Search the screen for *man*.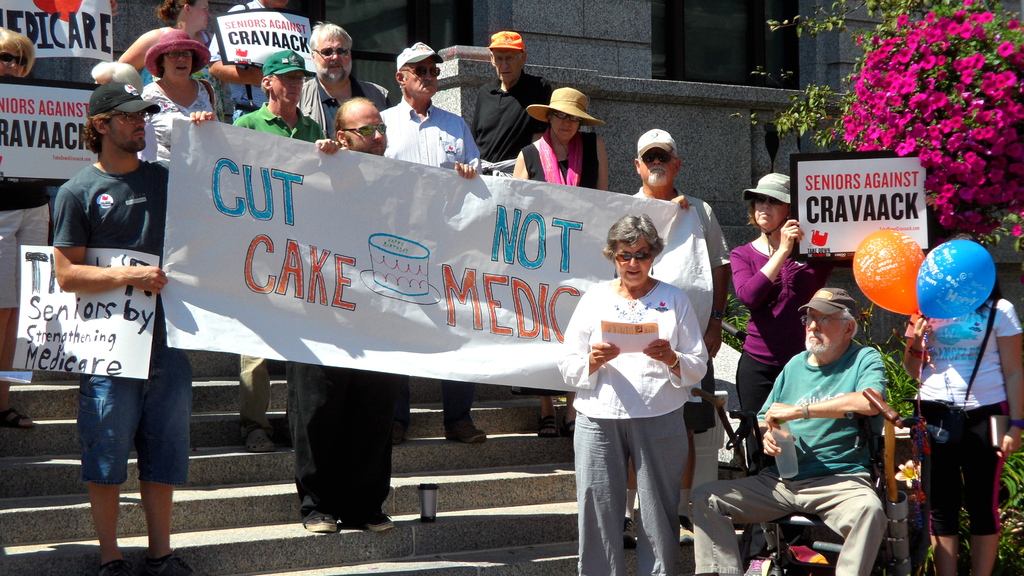
Found at 40:111:191:550.
